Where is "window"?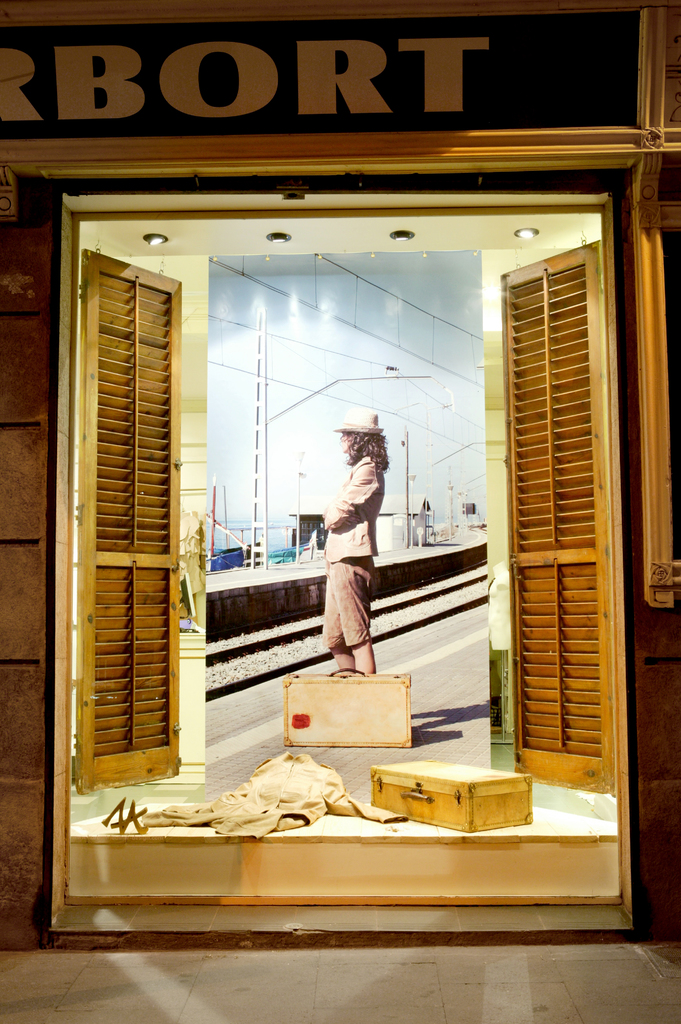
{"left": 60, "top": 191, "right": 630, "bottom": 945}.
